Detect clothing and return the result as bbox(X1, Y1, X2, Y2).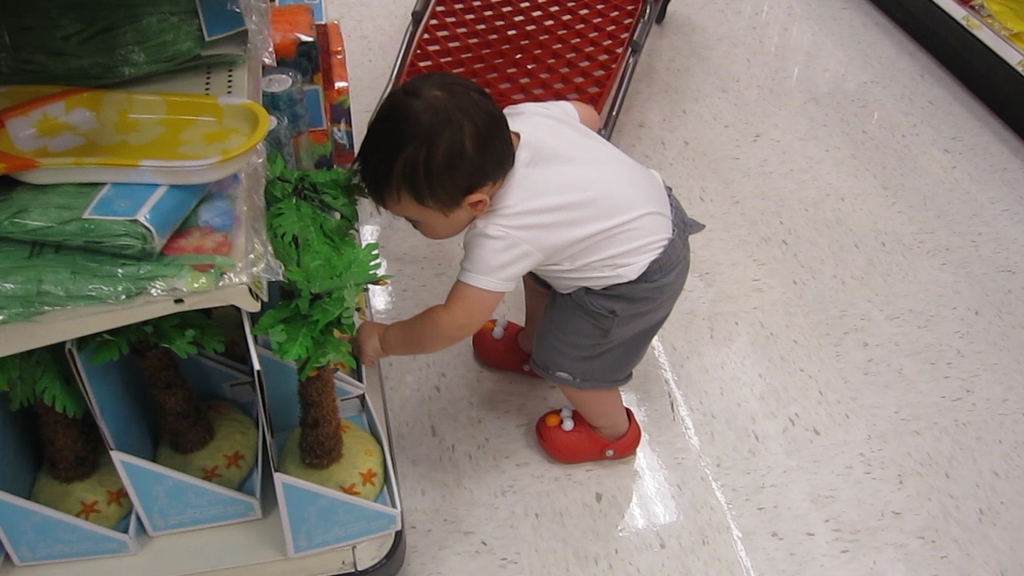
bbox(410, 101, 702, 398).
